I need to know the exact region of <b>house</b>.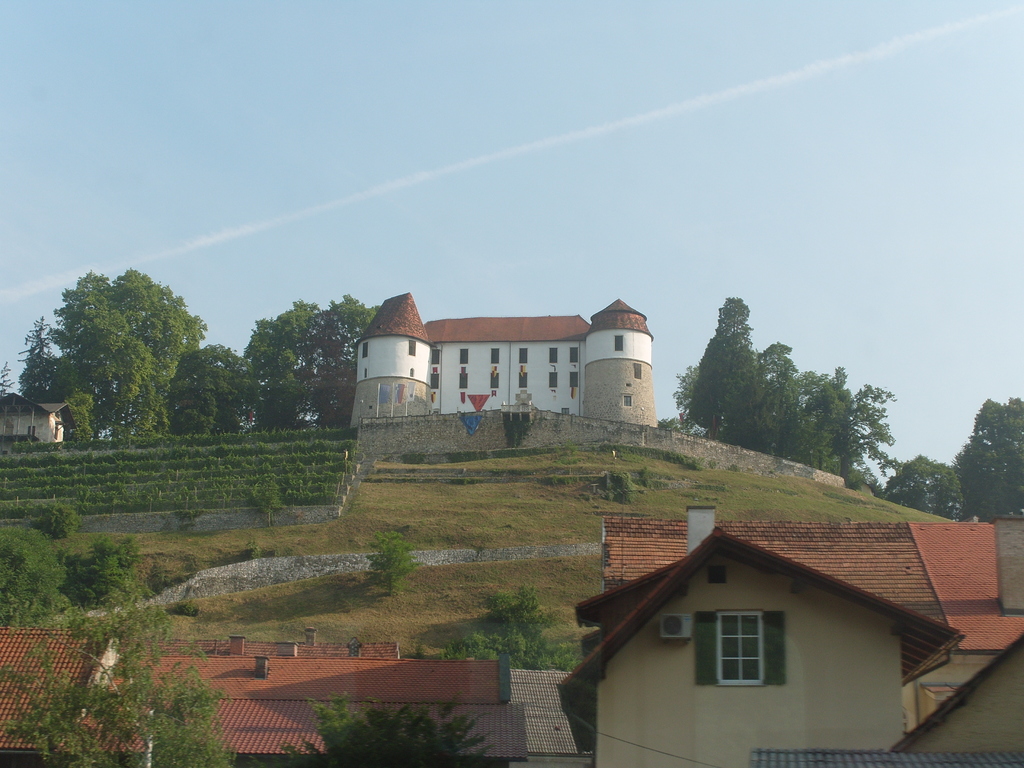
Region: pyautogui.locateOnScreen(749, 636, 1023, 767).
